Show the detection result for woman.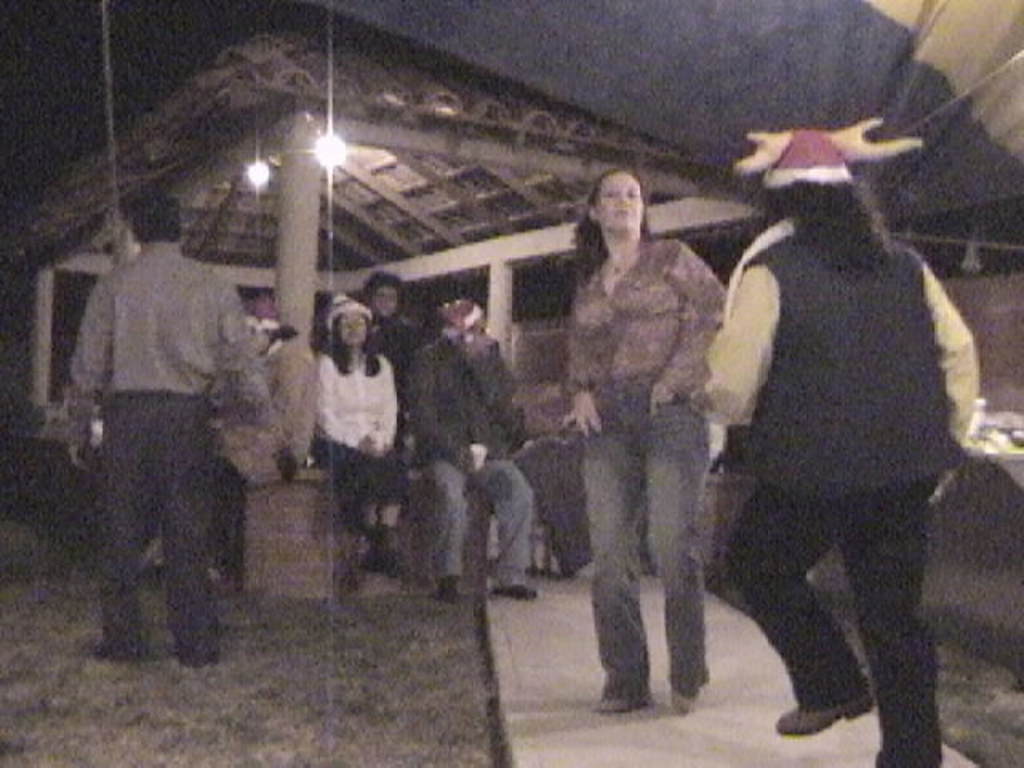
(368, 267, 421, 515).
